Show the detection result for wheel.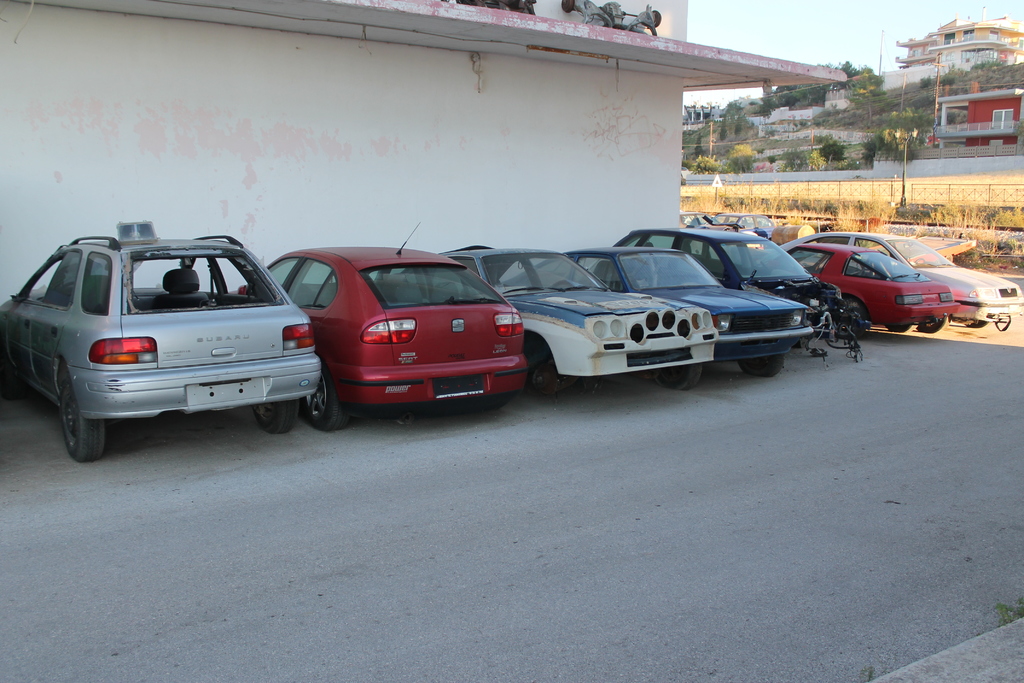
739/354/783/379.
